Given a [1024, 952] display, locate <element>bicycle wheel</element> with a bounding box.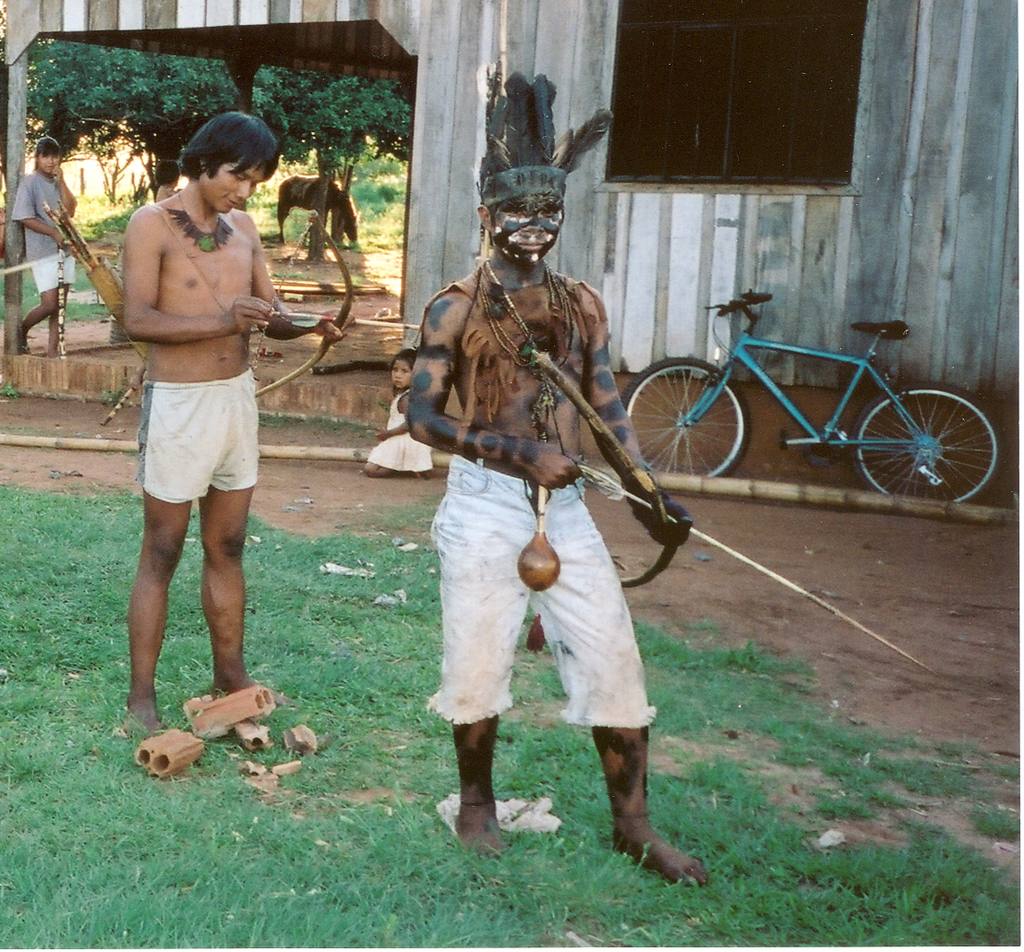
Located: [878,373,994,496].
